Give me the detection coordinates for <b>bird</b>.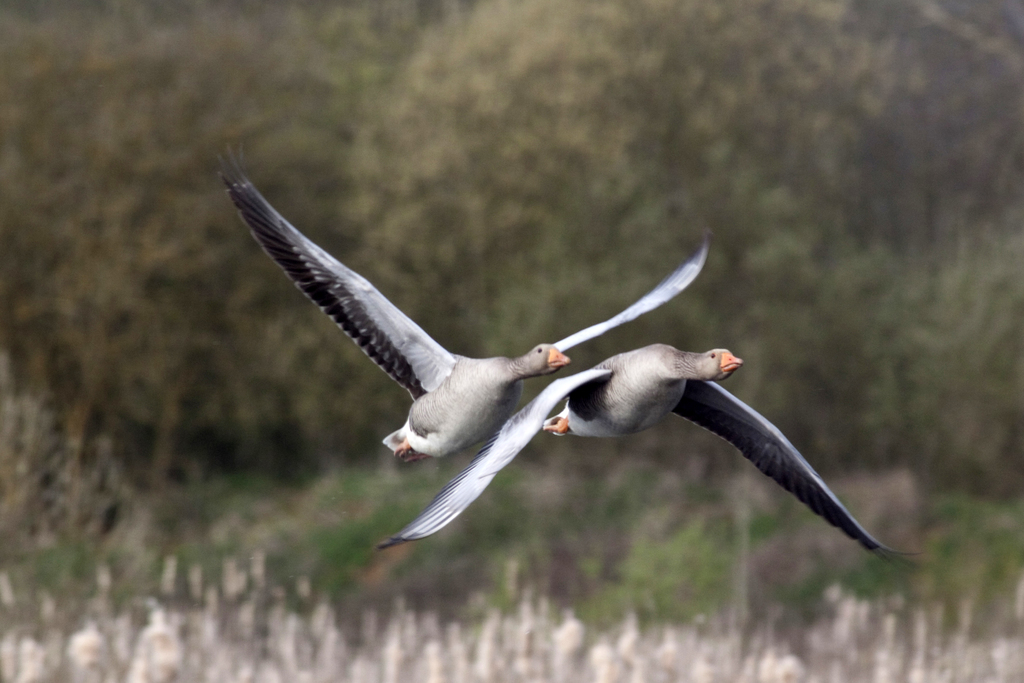
[left=221, top=161, right=716, bottom=469].
